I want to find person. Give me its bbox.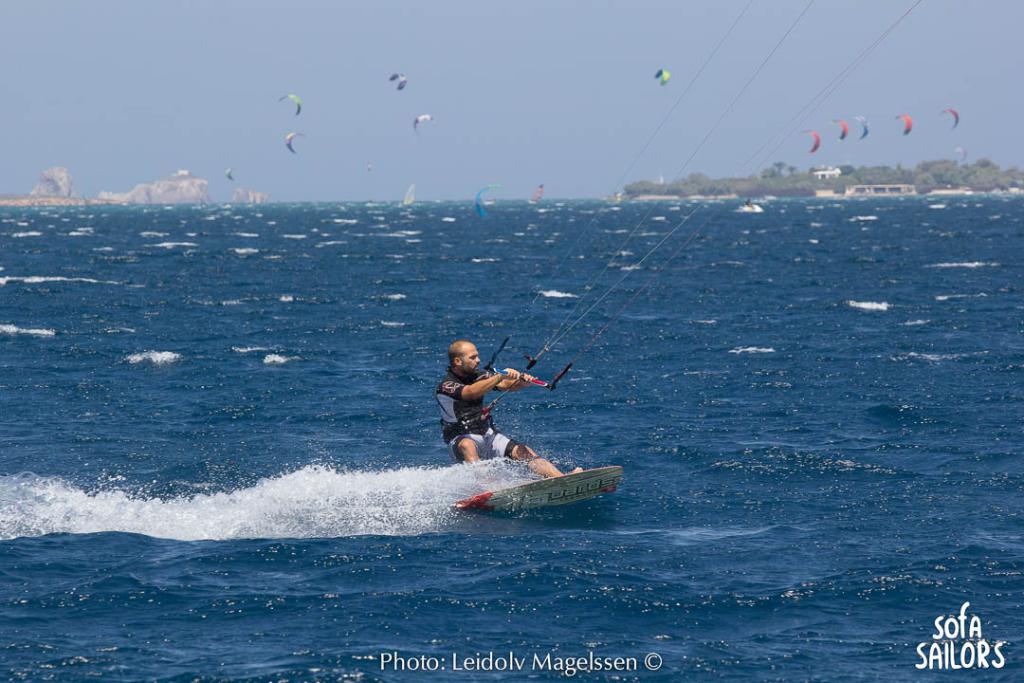
pyautogui.locateOnScreen(444, 326, 564, 474).
